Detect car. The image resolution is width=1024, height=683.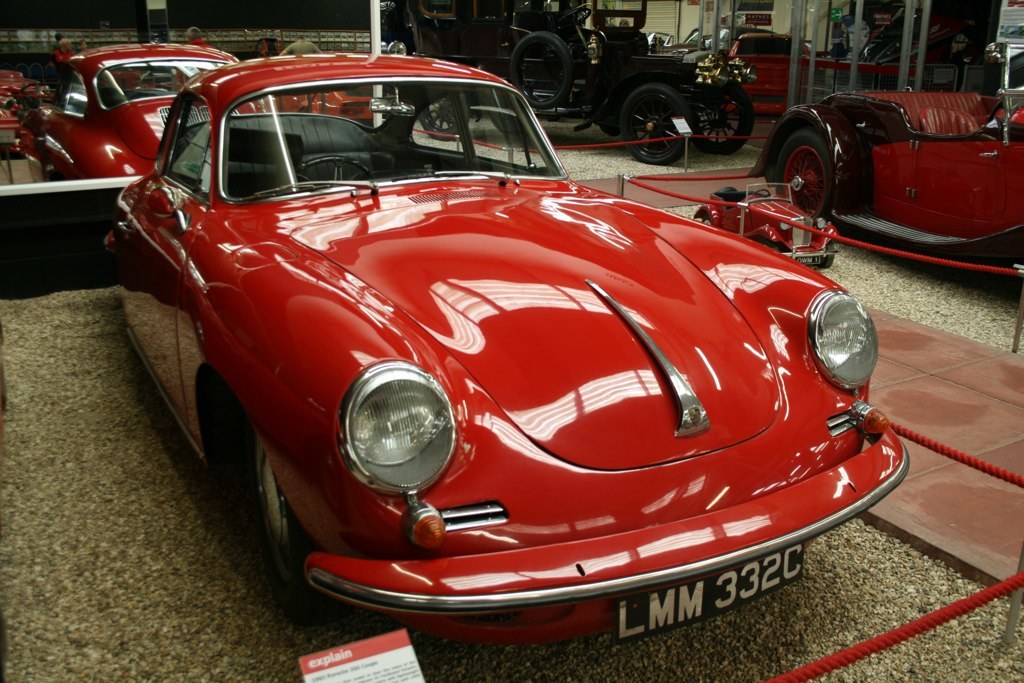
(x1=998, y1=24, x2=1023, y2=40).
